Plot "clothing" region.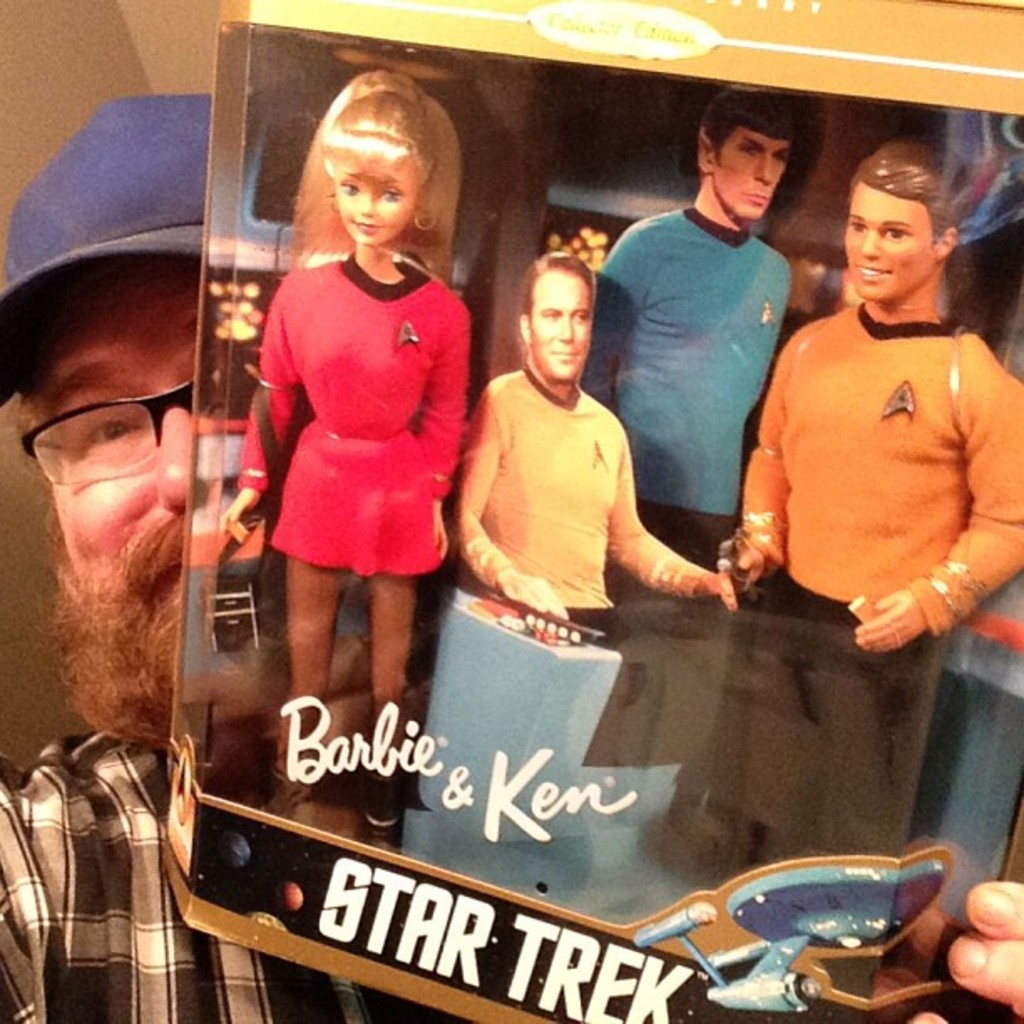
Plotted at (577,202,788,561).
